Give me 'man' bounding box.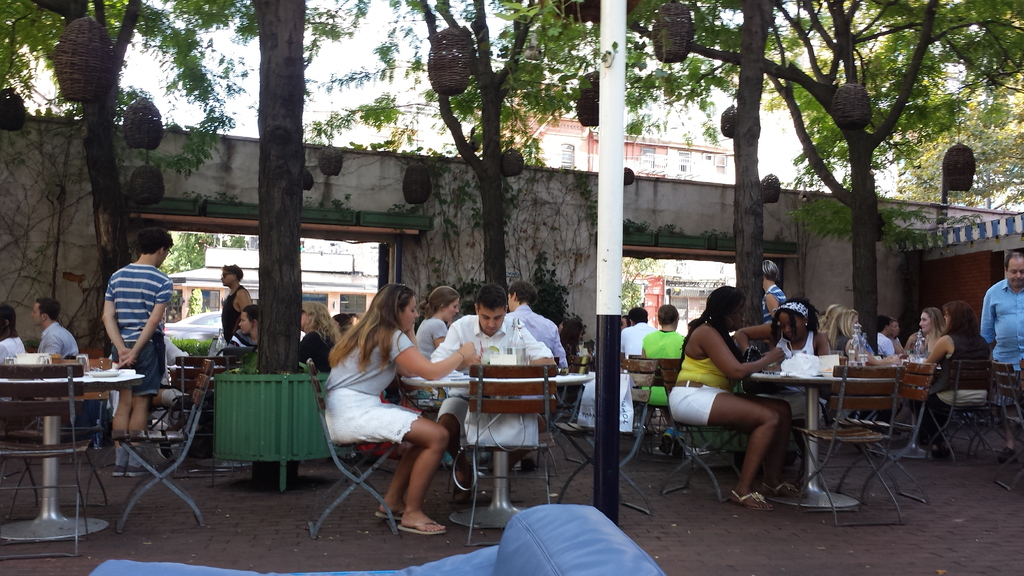
(433,282,556,486).
